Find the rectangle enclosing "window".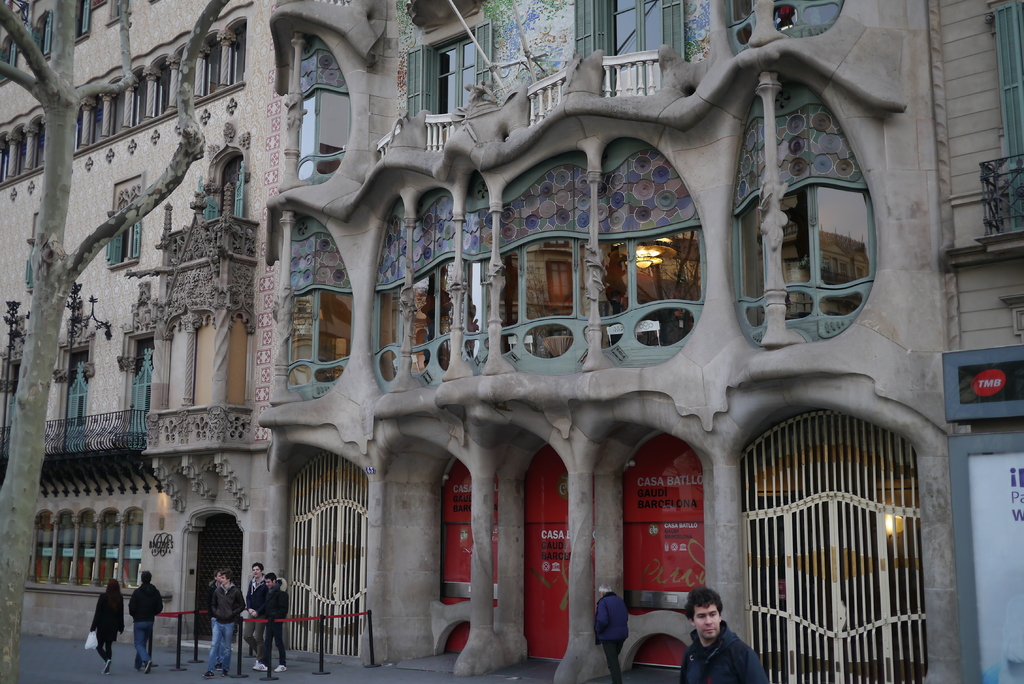
box(298, 36, 353, 179).
